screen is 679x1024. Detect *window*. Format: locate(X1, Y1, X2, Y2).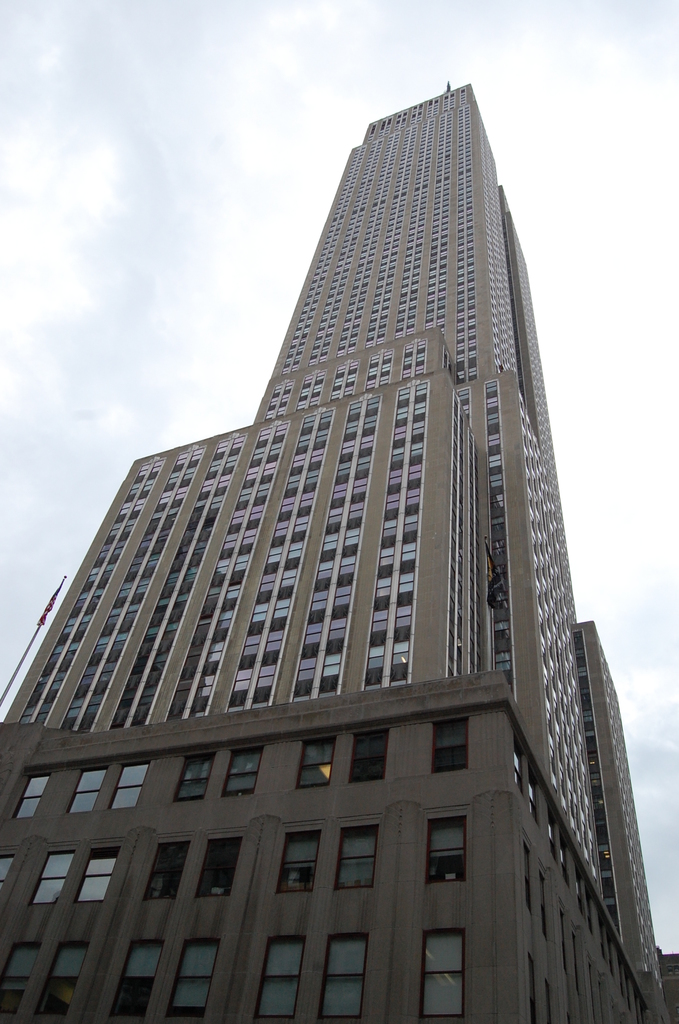
locate(423, 933, 463, 1022).
